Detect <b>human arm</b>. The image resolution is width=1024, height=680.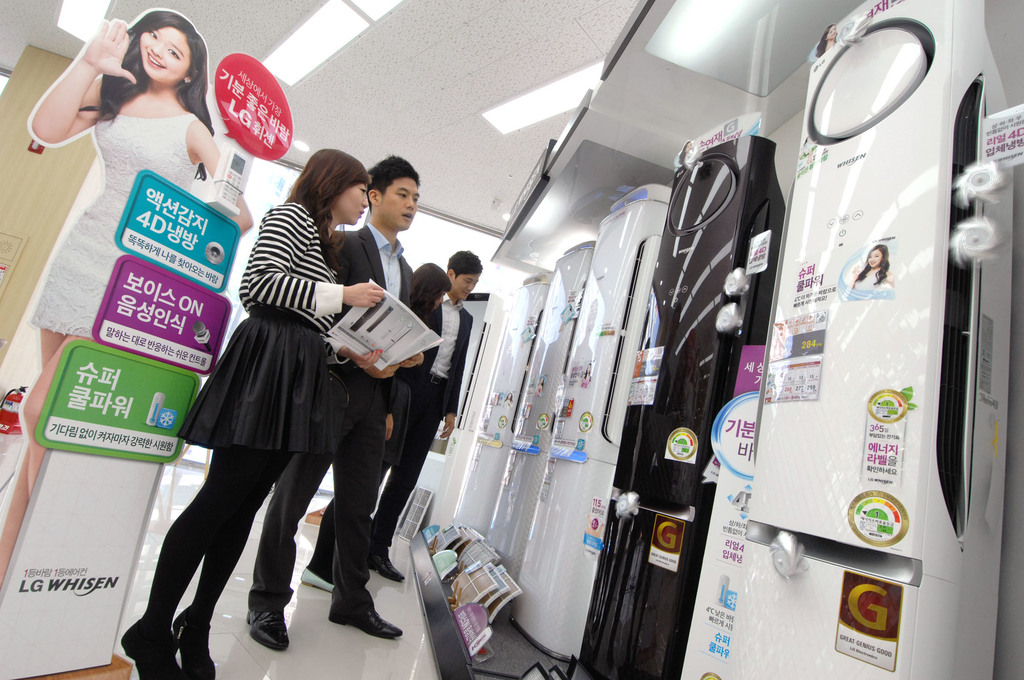
(x1=195, y1=131, x2=252, y2=238).
